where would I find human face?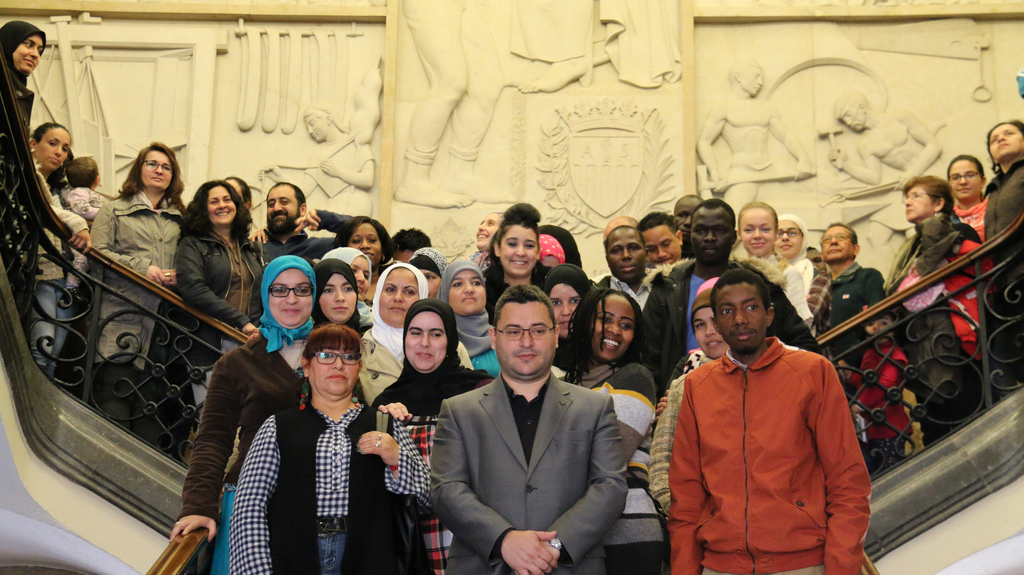
At l=550, t=282, r=579, b=337.
